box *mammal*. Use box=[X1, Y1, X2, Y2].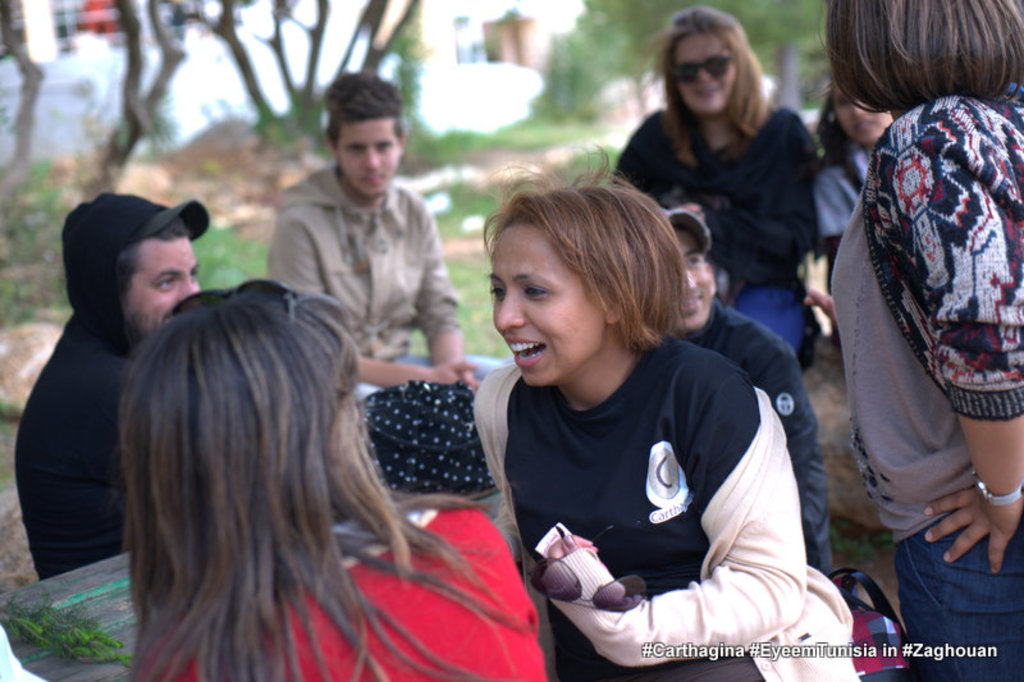
box=[17, 188, 206, 581].
